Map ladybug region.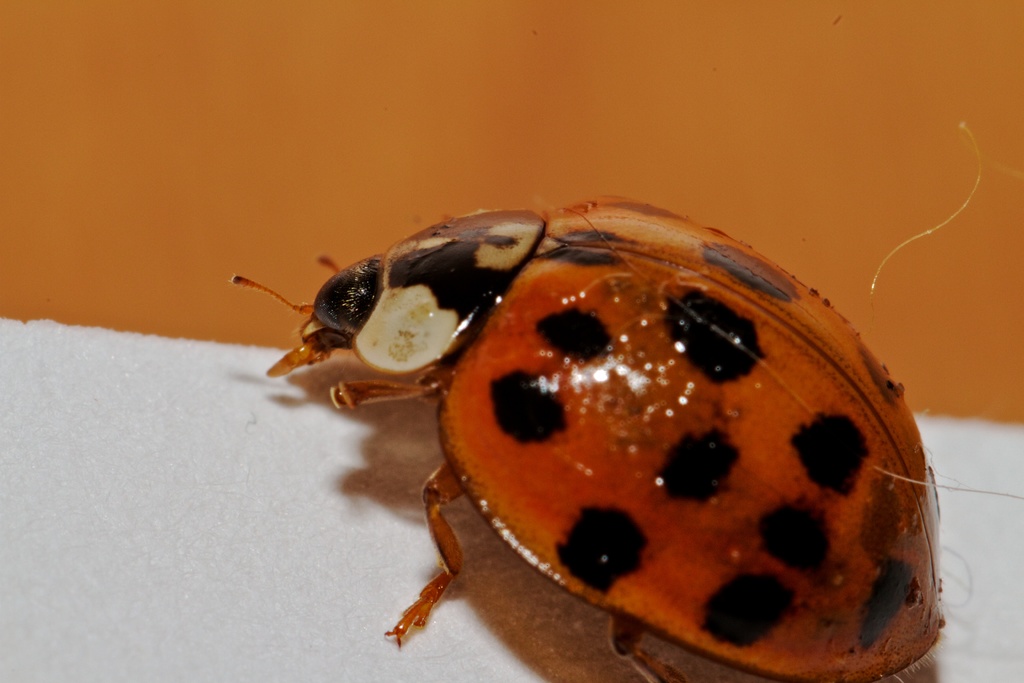
Mapped to 232,126,1023,682.
